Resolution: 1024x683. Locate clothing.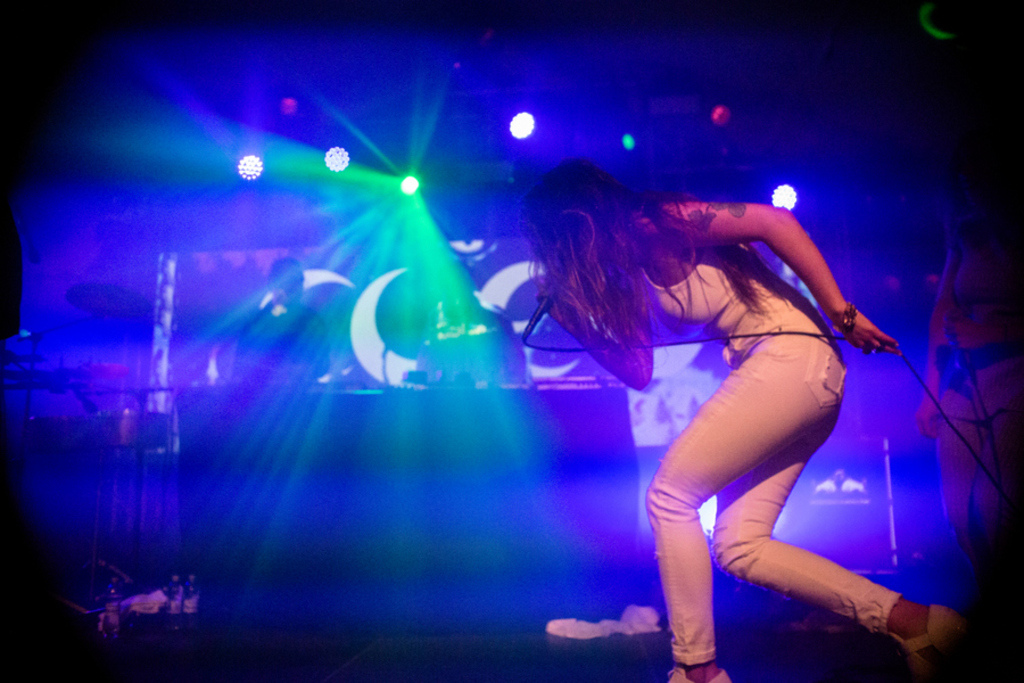
{"x1": 634, "y1": 204, "x2": 901, "y2": 665}.
